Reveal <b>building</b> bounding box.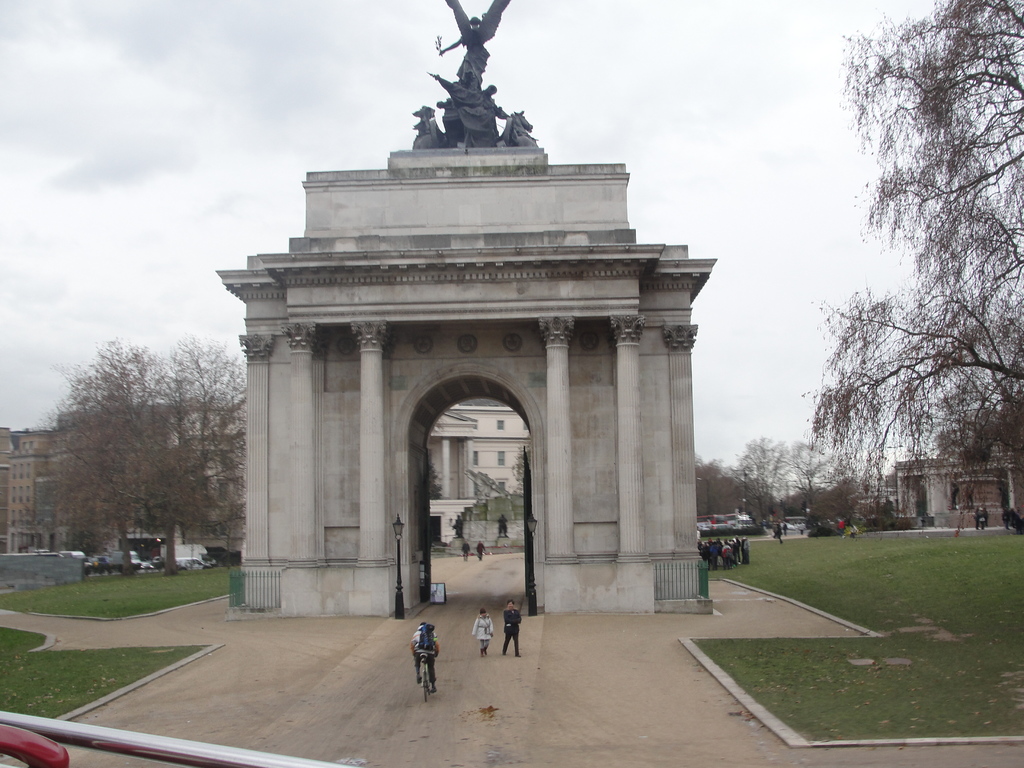
Revealed: [853, 498, 885, 525].
